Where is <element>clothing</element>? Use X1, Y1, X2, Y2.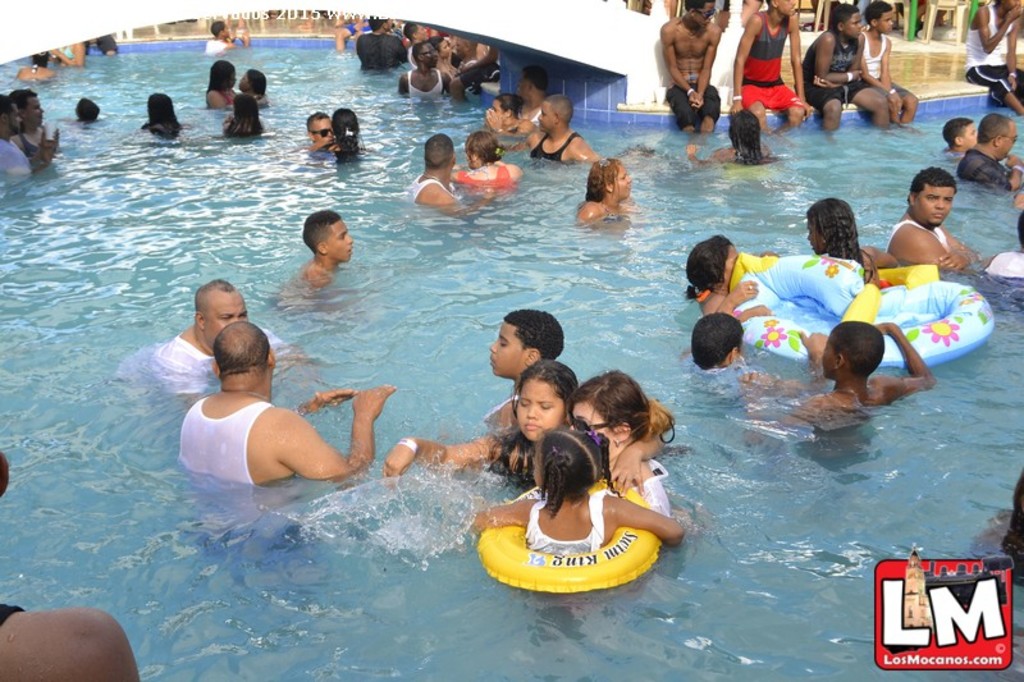
105, 330, 288, 394.
